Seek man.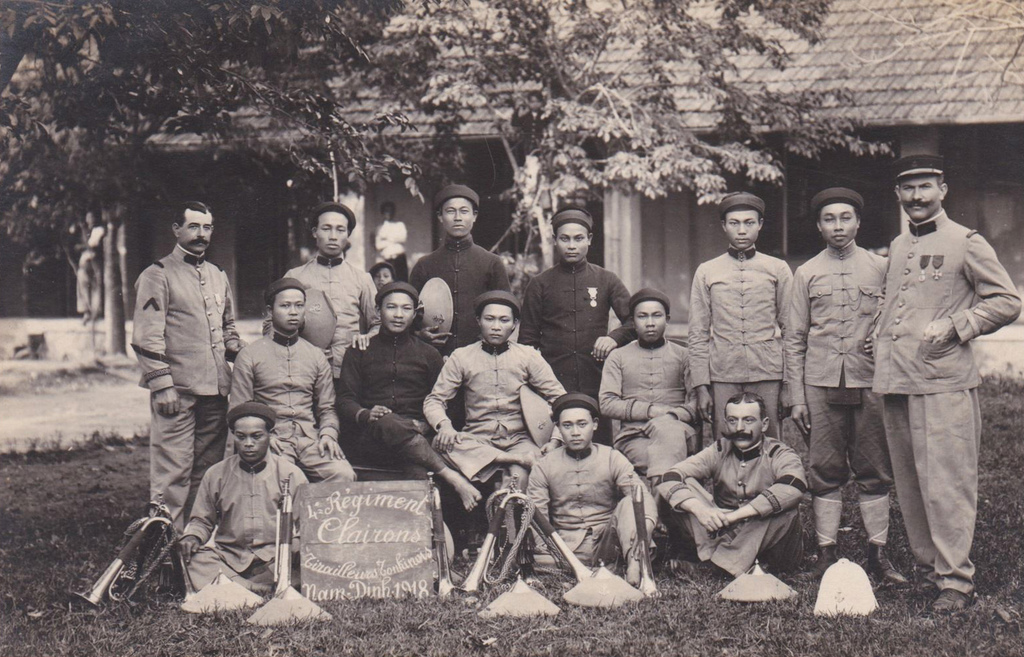
(x1=686, y1=193, x2=802, y2=443).
